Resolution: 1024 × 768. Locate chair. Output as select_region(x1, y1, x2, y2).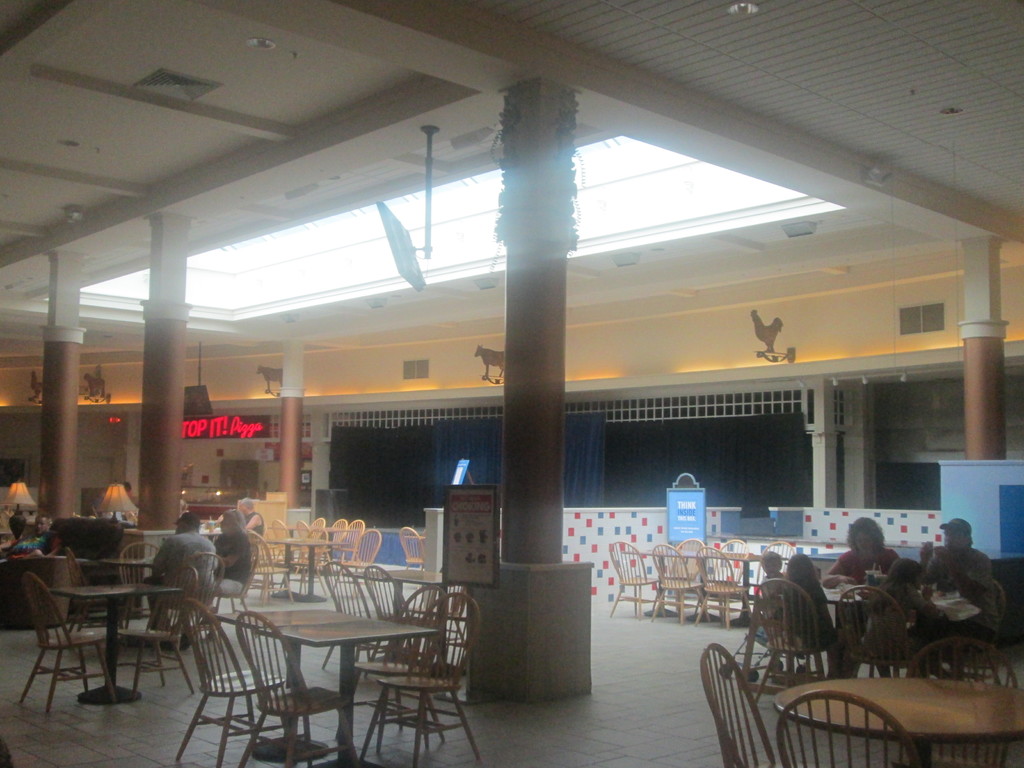
select_region(118, 567, 189, 696).
